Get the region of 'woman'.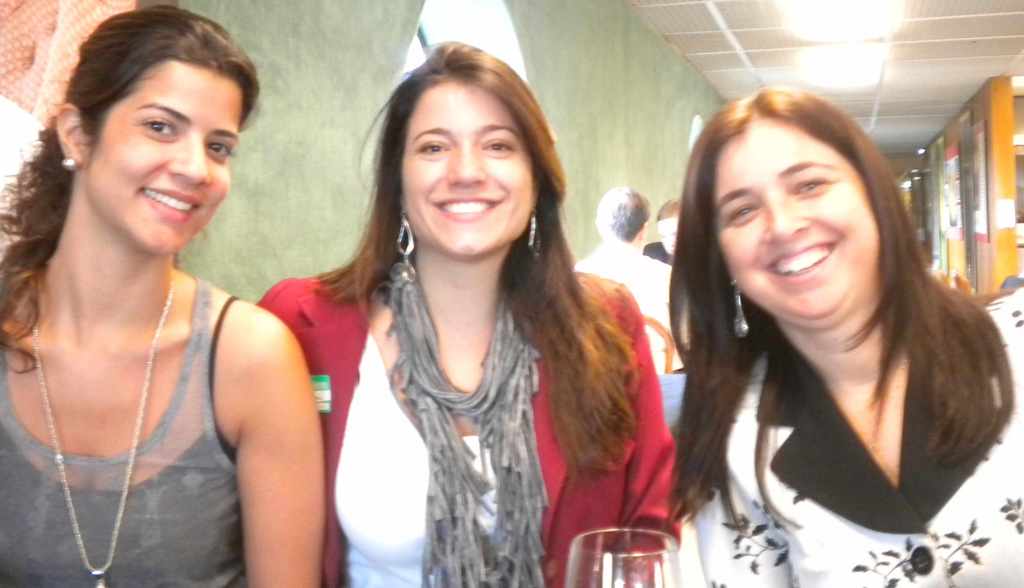
BBox(0, 6, 322, 587).
